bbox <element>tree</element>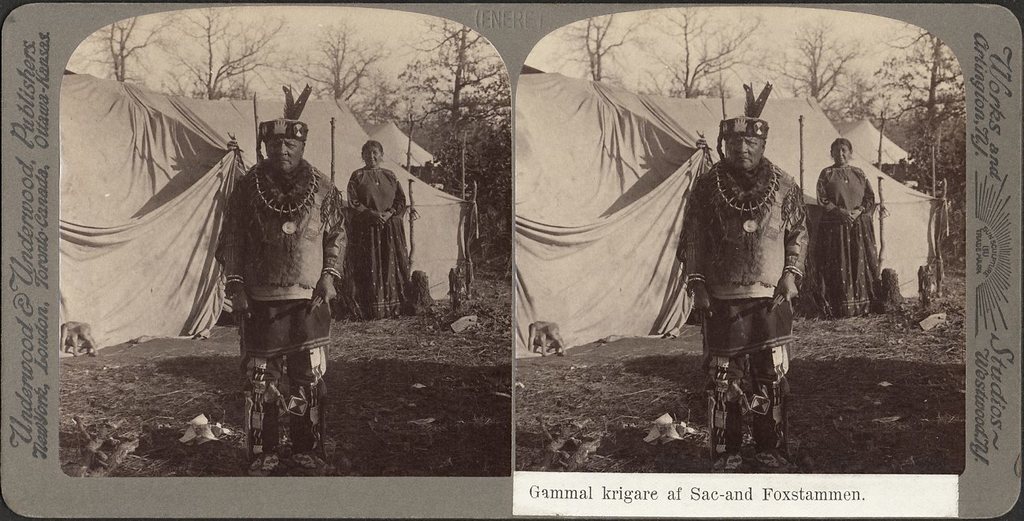
box=[876, 23, 958, 191]
